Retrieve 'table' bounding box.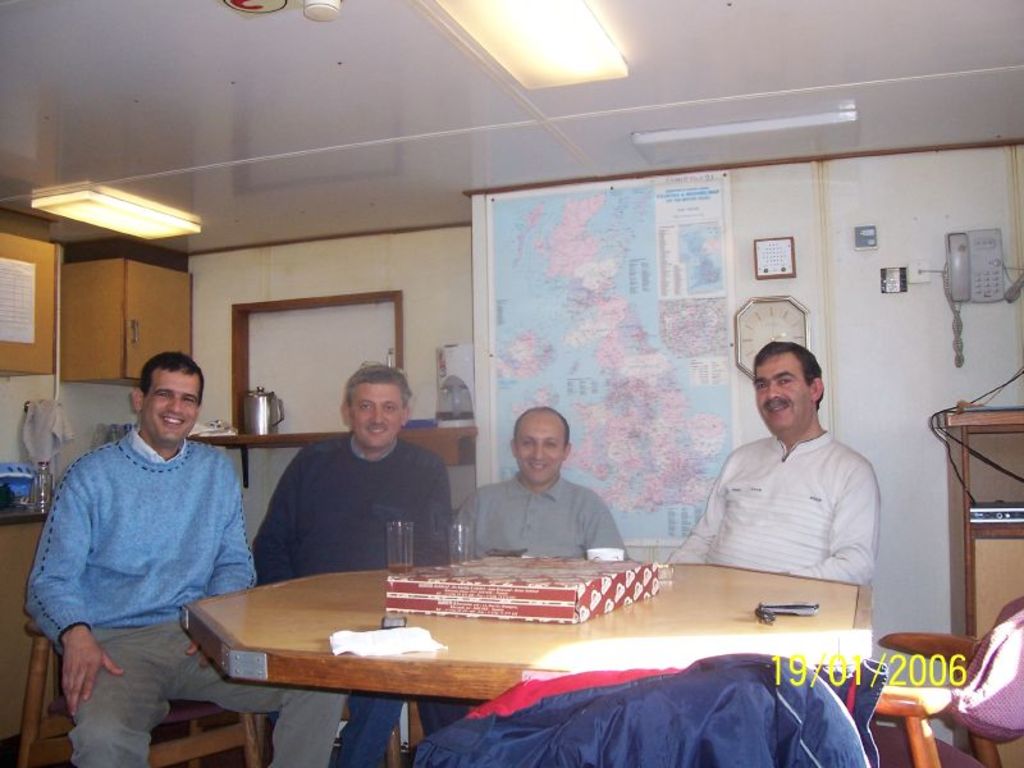
Bounding box: box(172, 547, 828, 756).
